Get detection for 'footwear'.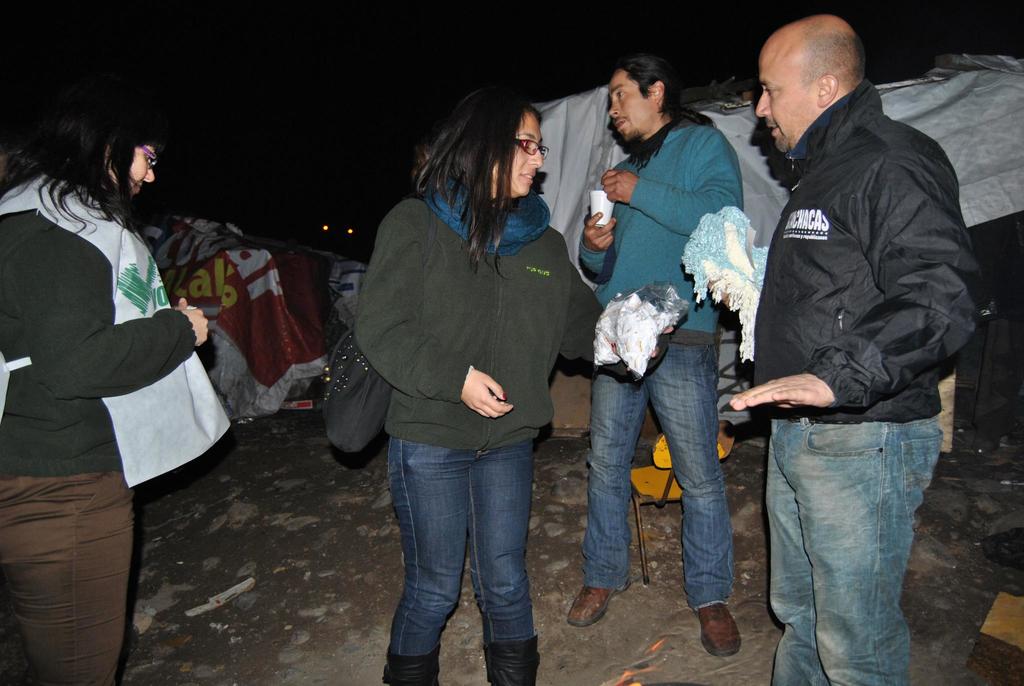
Detection: l=479, t=632, r=539, b=685.
